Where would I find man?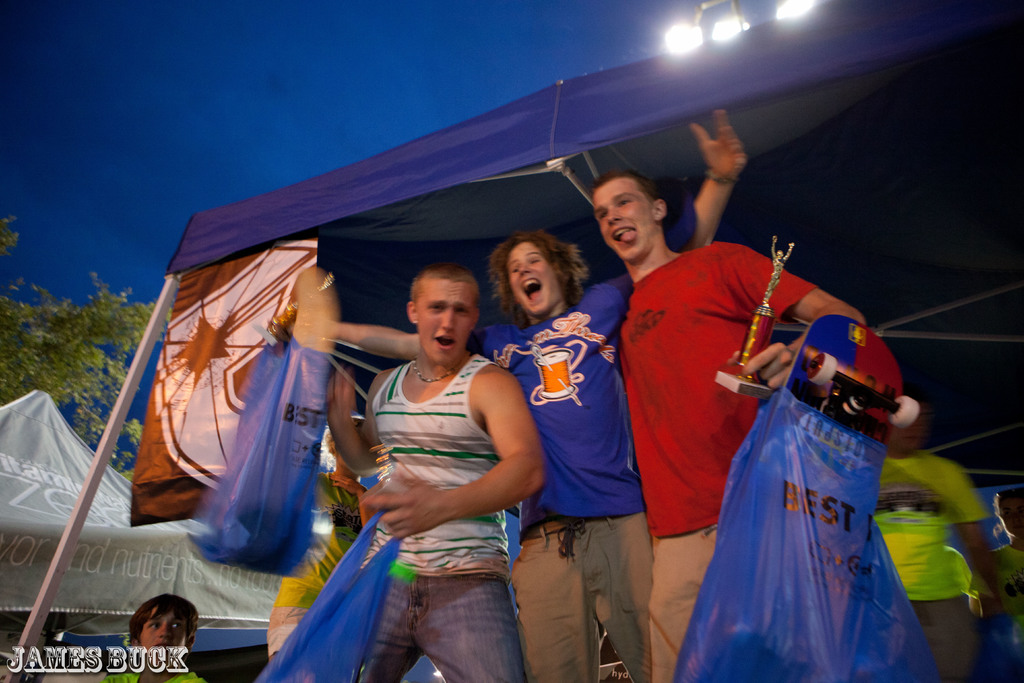
At [859,400,1004,682].
